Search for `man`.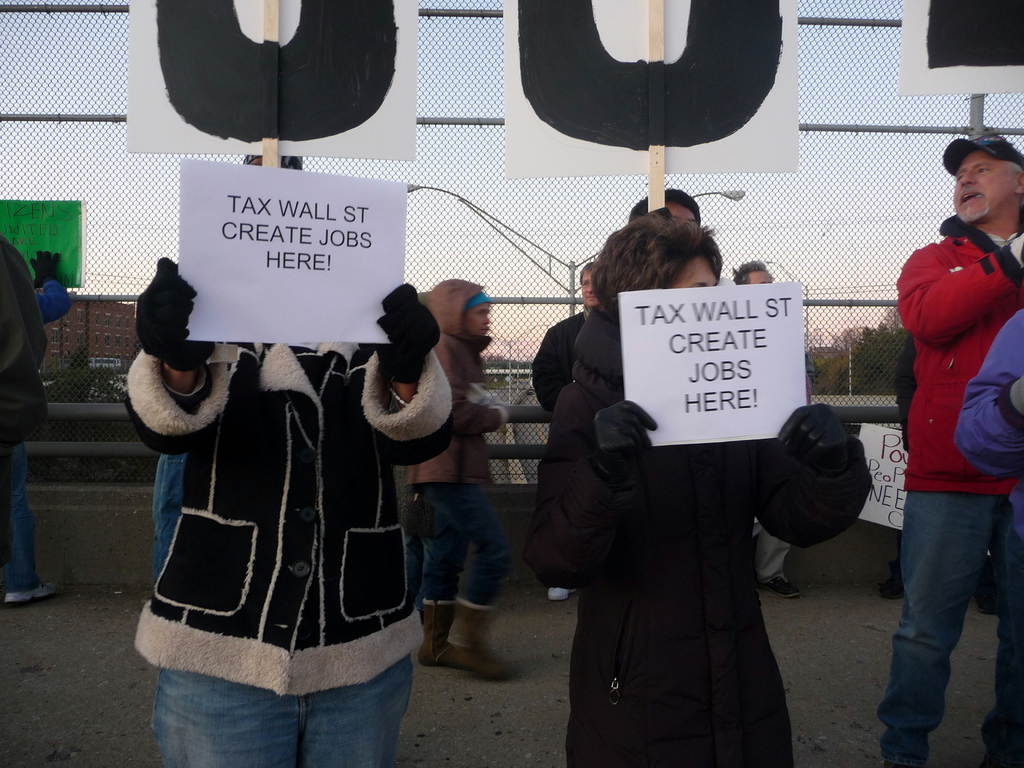
Found at (left=870, top=135, right=1023, bottom=767).
